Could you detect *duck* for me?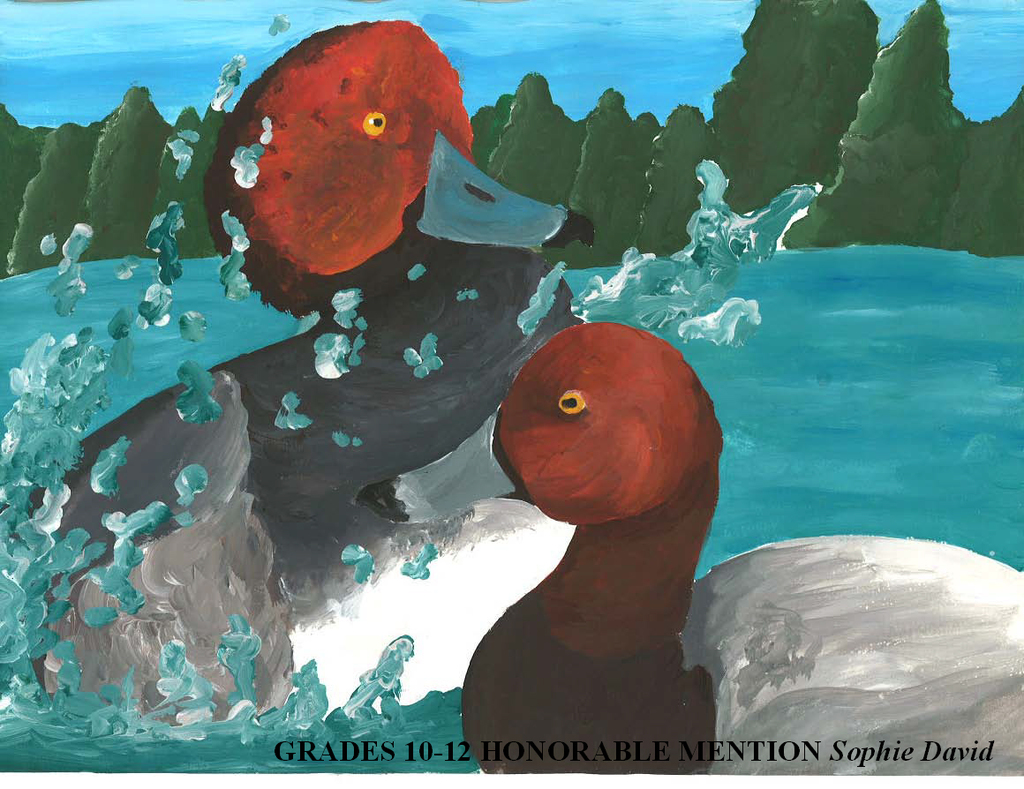
Detection result: {"left": 358, "top": 321, "right": 1023, "bottom": 781}.
